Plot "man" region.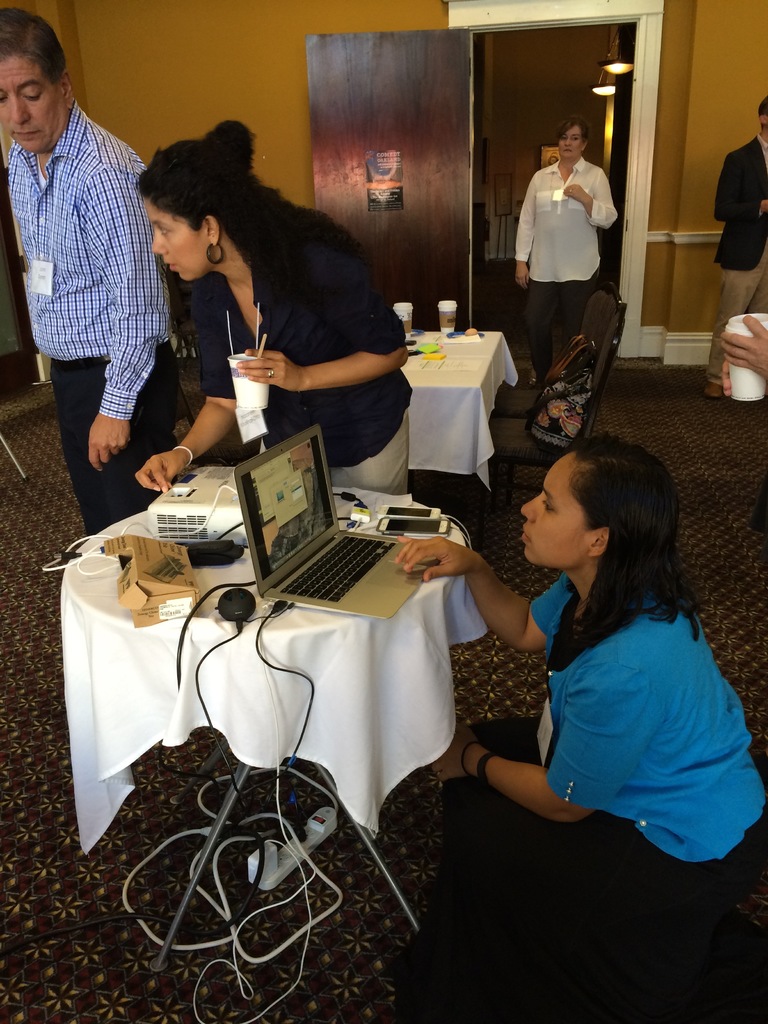
Plotted at Rect(1, 37, 187, 508).
